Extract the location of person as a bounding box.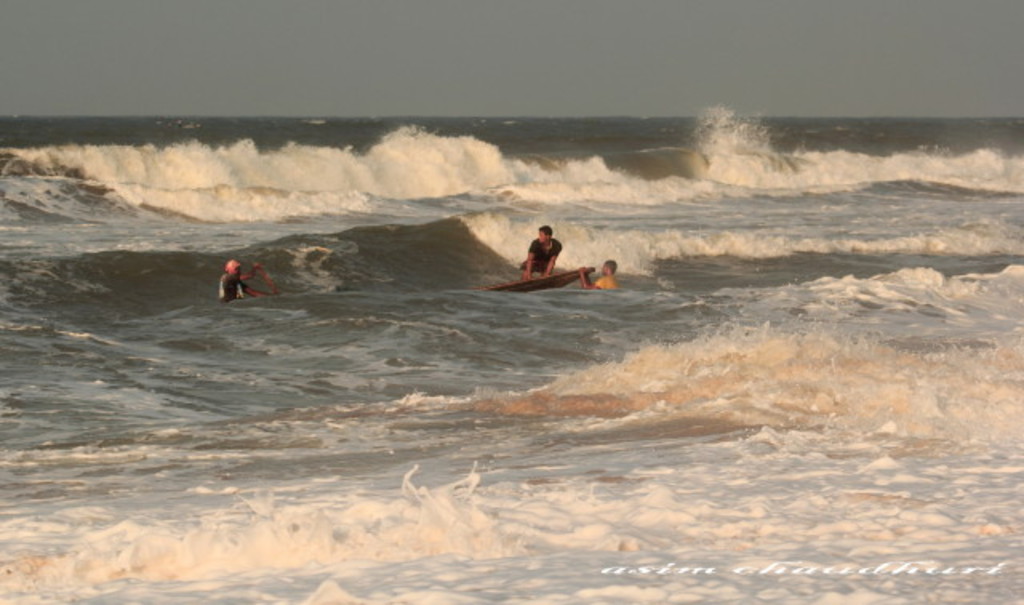
left=218, top=258, right=272, bottom=304.
